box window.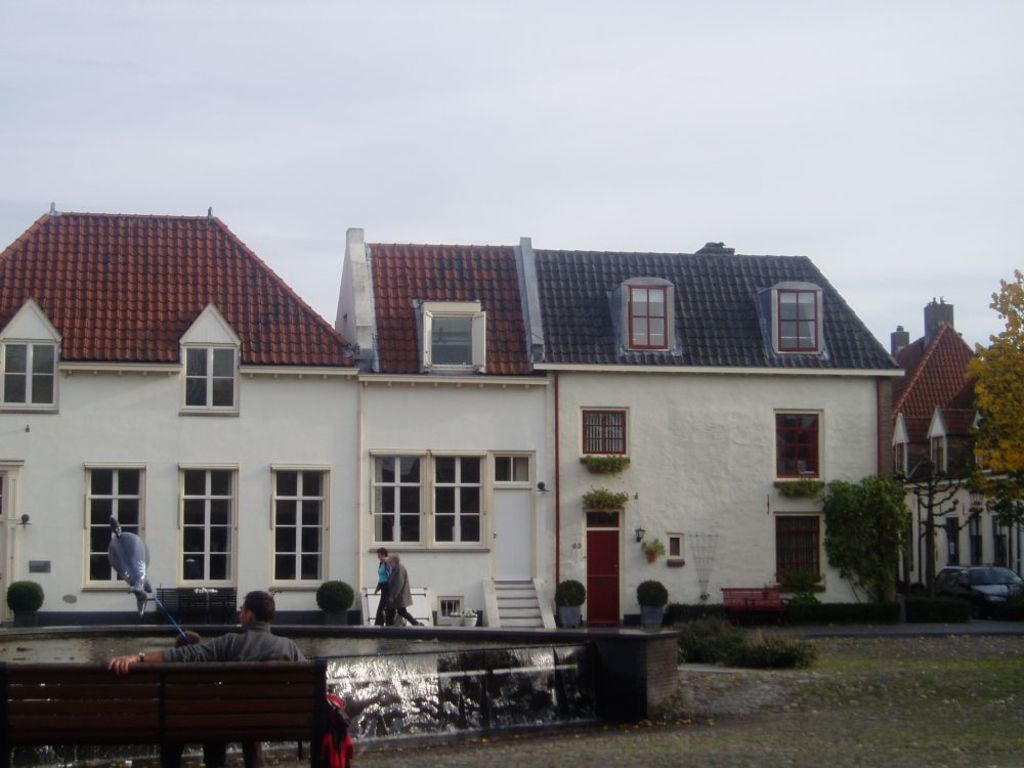
<box>941,514,965,569</box>.
